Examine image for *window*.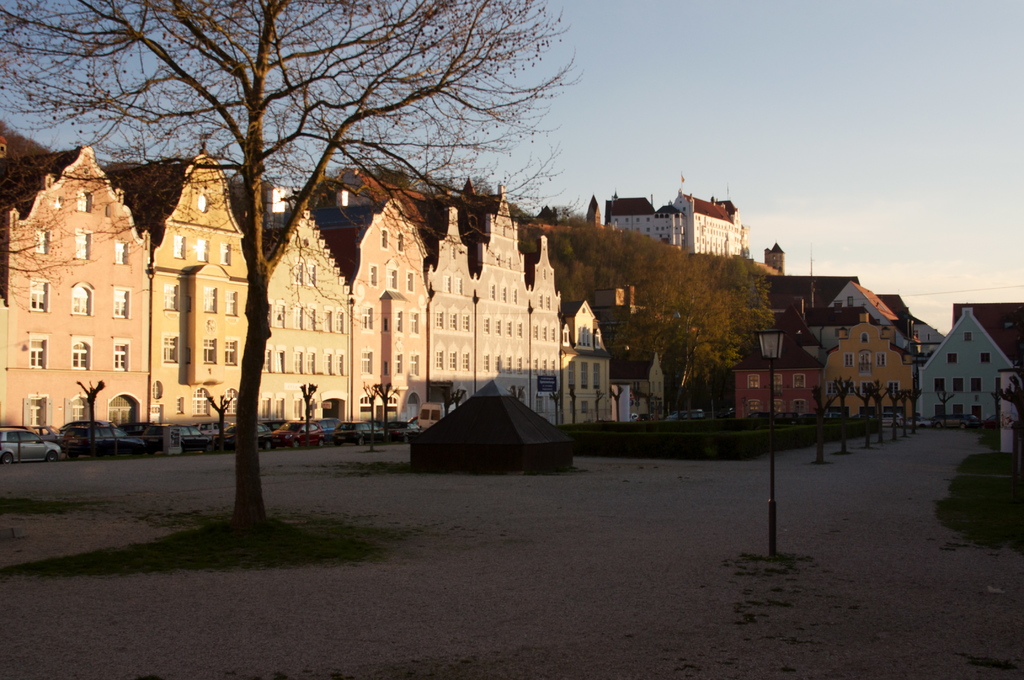
Examination result: 516 346 524 374.
